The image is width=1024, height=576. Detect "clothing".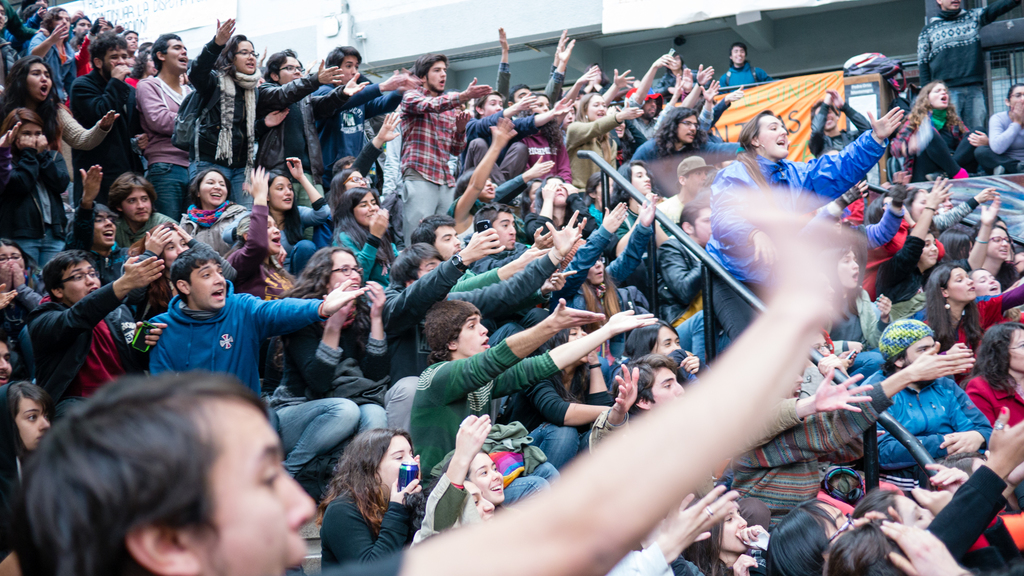
Detection: [621, 129, 744, 197].
